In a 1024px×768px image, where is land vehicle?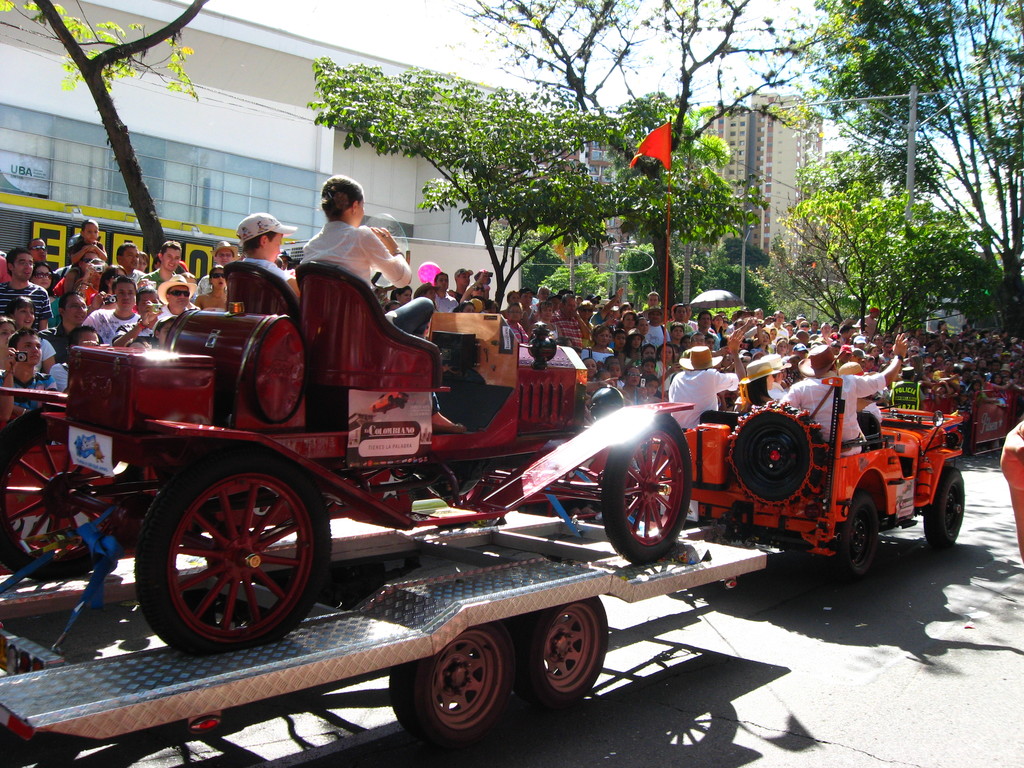
box=[594, 373, 966, 584].
